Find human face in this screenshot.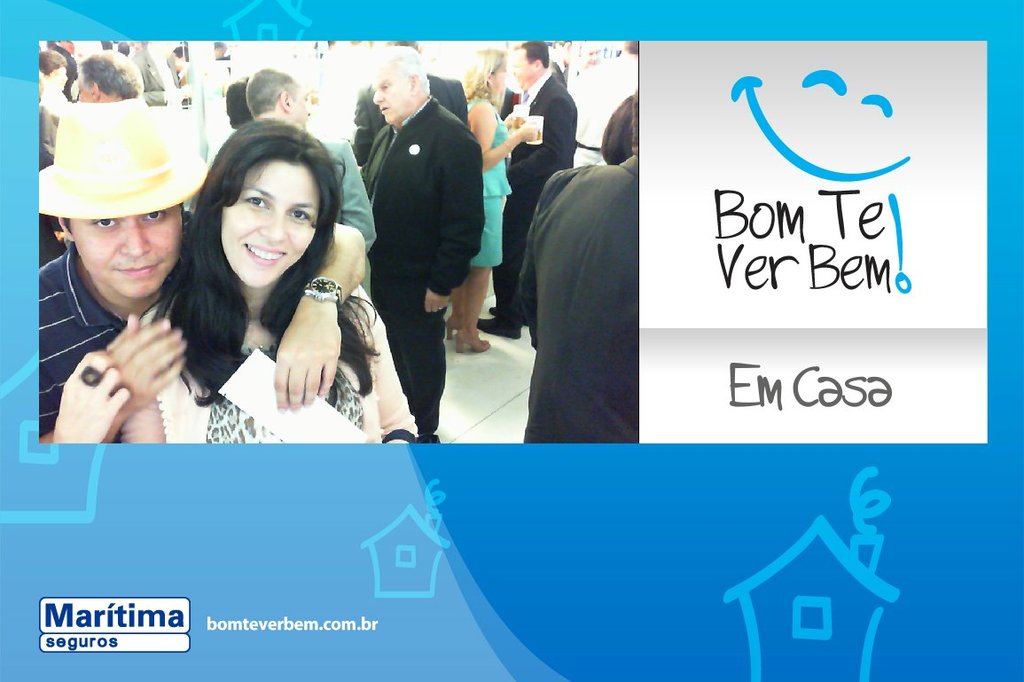
The bounding box for human face is detection(281, 76, 311, 138).
